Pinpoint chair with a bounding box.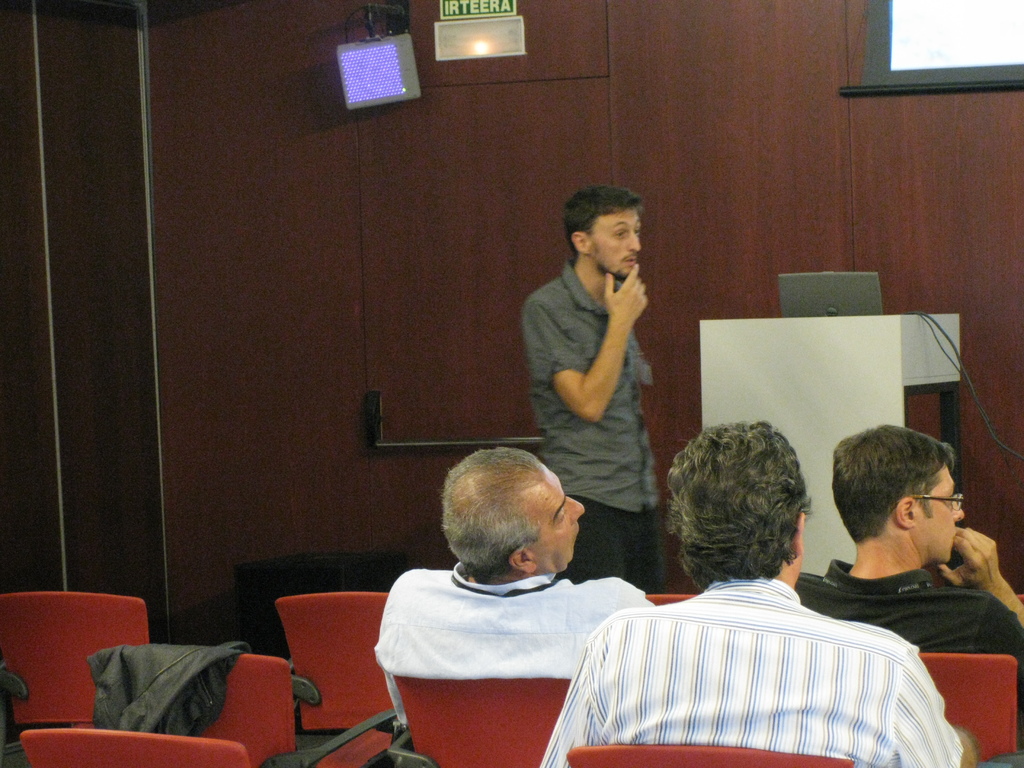
bbox(272, 593, 396, 738).
